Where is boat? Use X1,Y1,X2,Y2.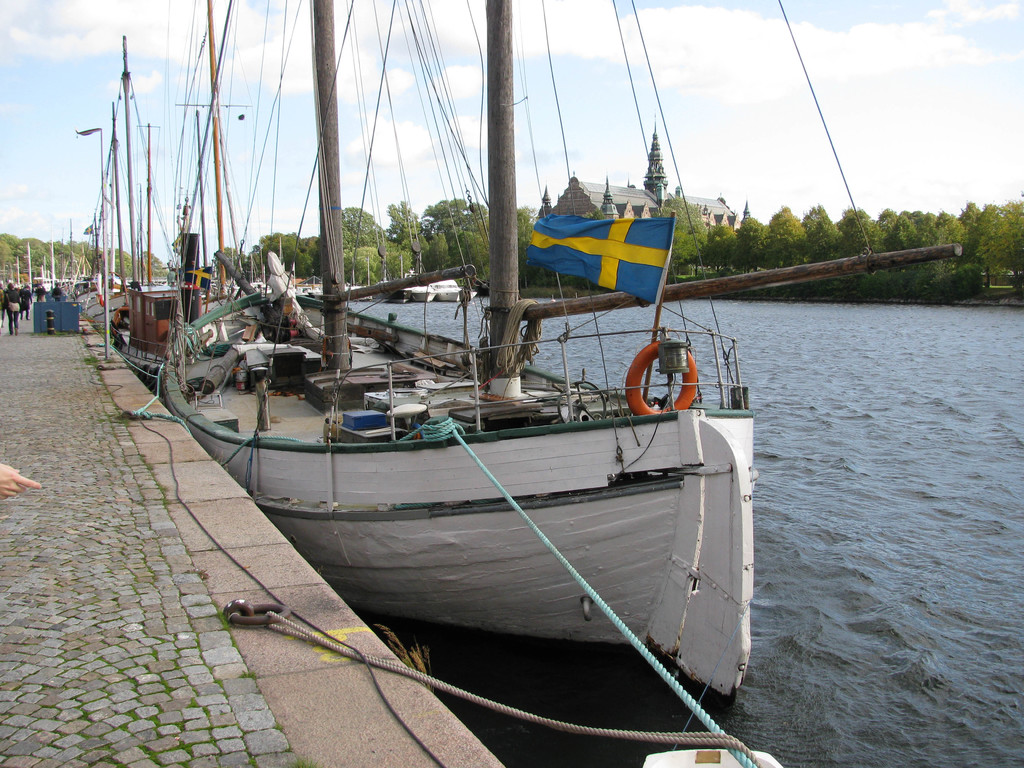
429,273,474,305.
